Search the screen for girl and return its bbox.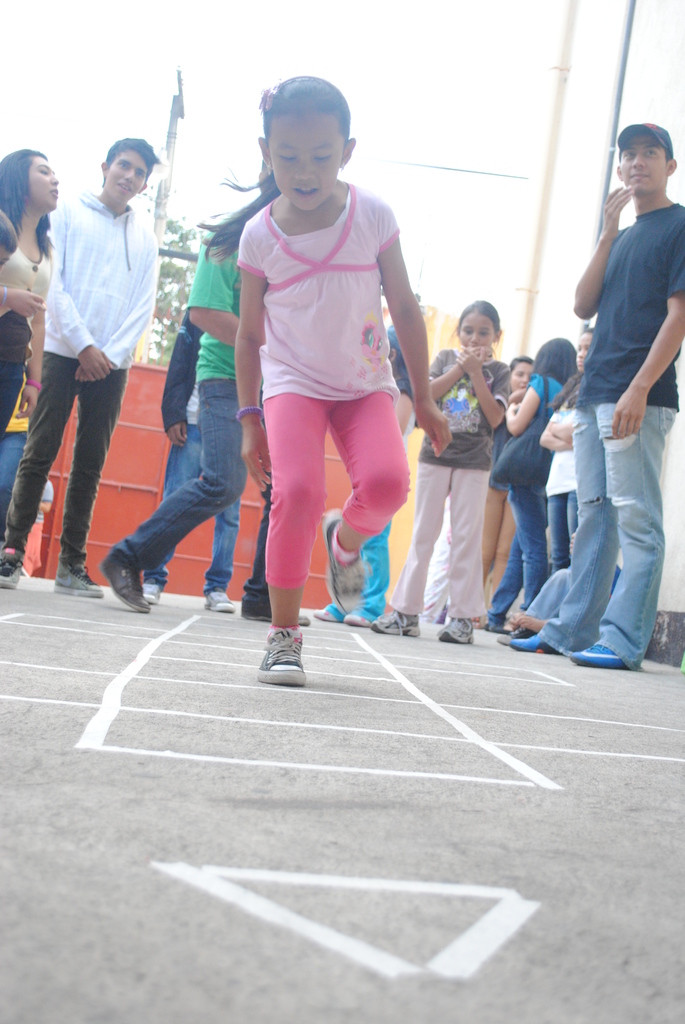
Found: <bbox>194, 70, 448, 679</bbox>.
